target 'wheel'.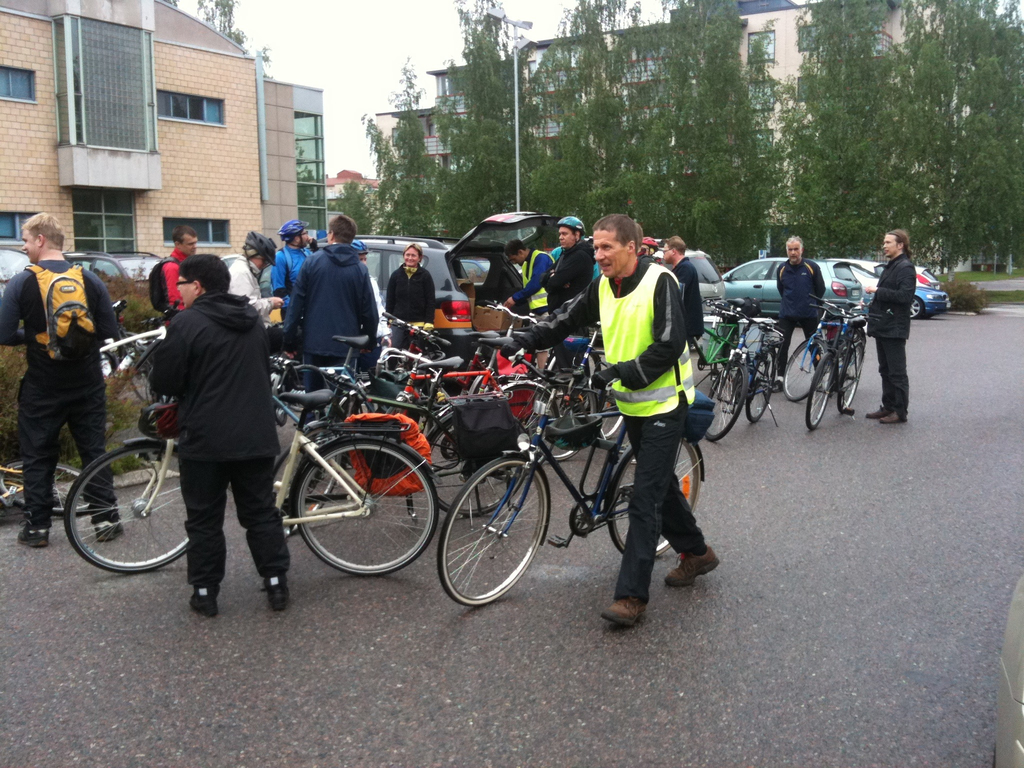
Target region: rect(1, 460, 93, 519).
